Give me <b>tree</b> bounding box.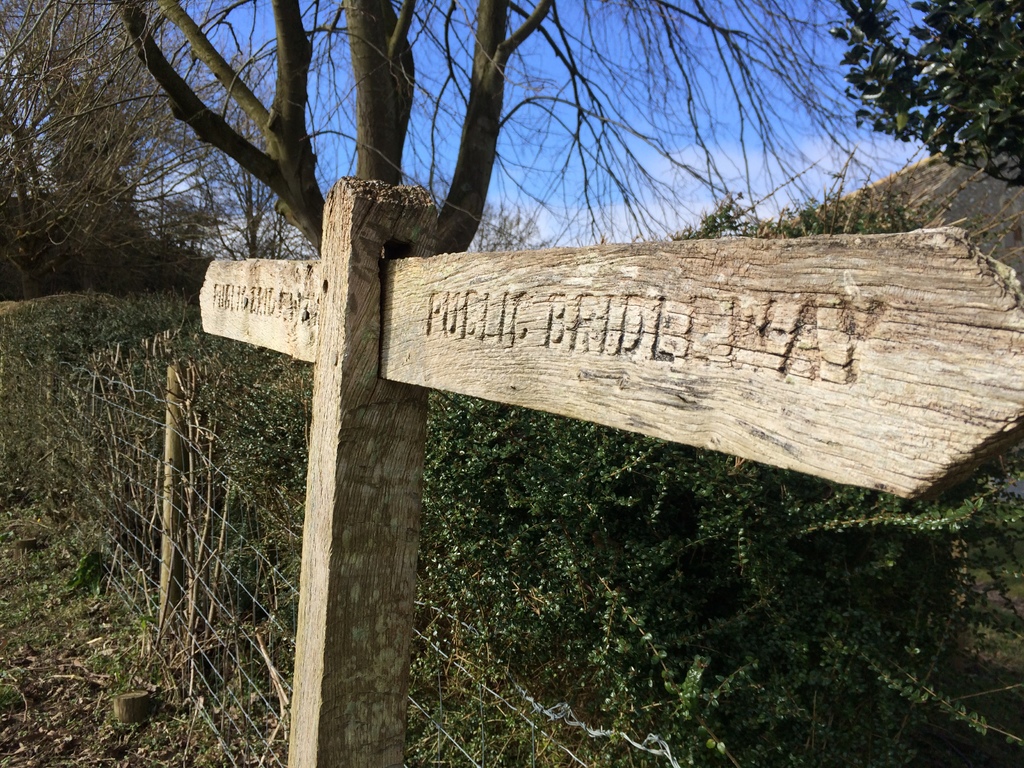
box(0, 0, 314, 307).
